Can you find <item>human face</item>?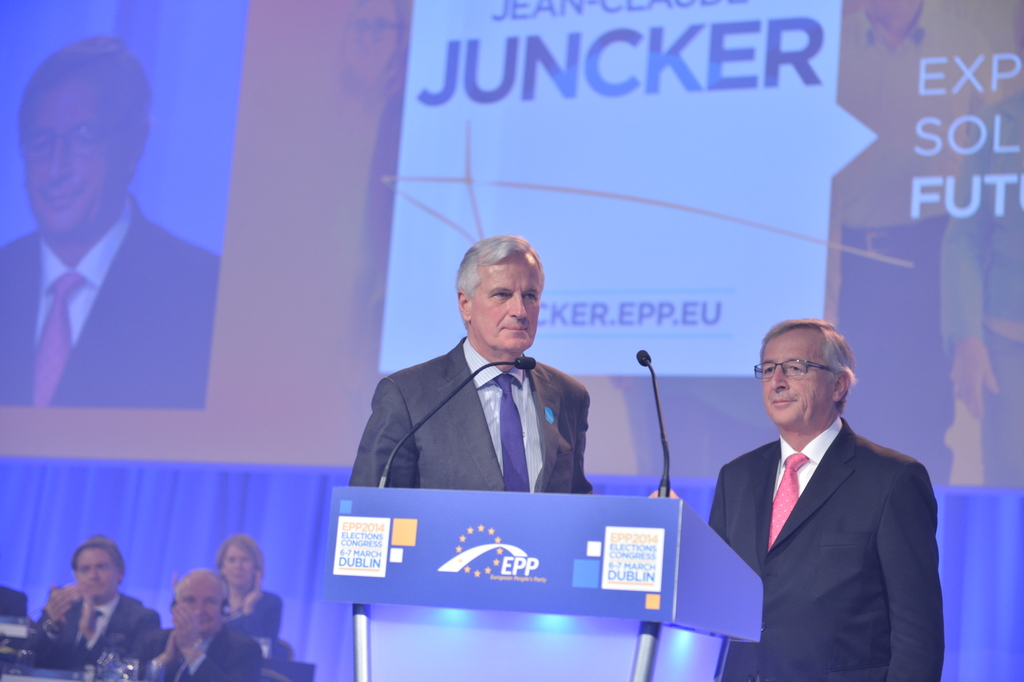
Yes, bounding box: l=474, t=260, r=543, b=353.
